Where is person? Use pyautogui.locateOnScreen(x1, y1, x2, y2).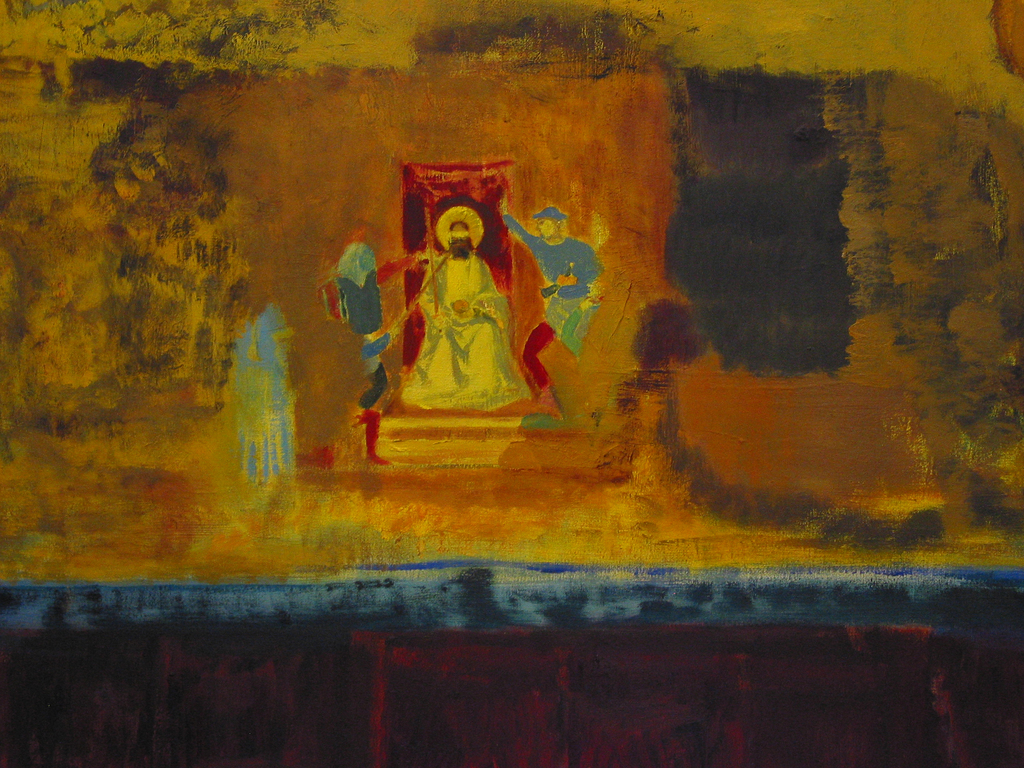
pyautogui.locateOnScreen(497, 207, 602, 367).
